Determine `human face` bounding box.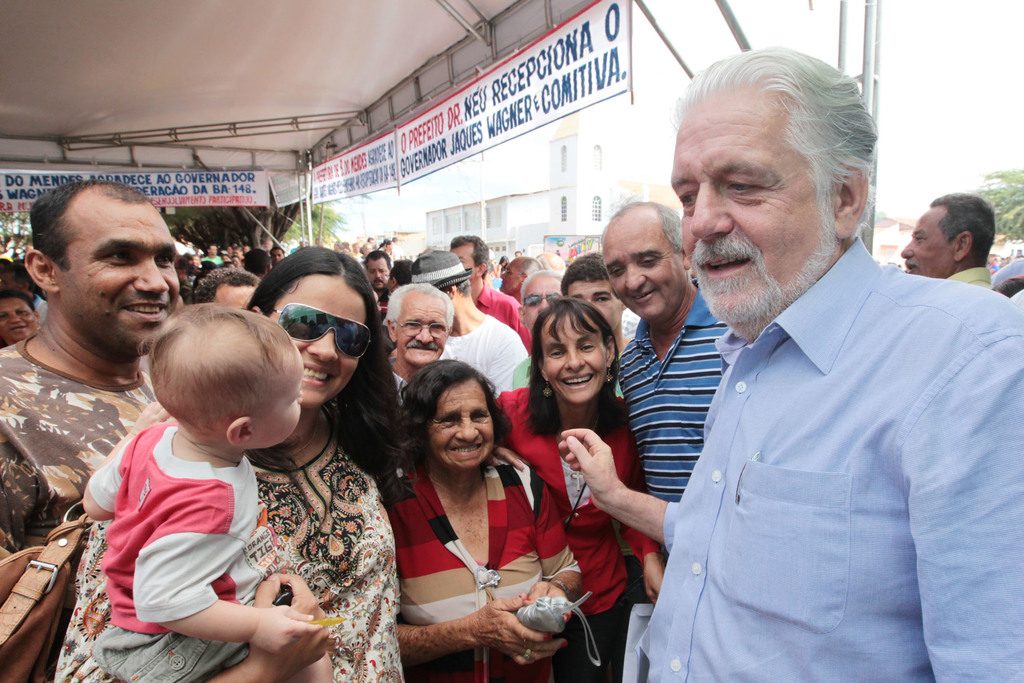
Determined: (x1=0, y1=296, x2=36, y2=340).
